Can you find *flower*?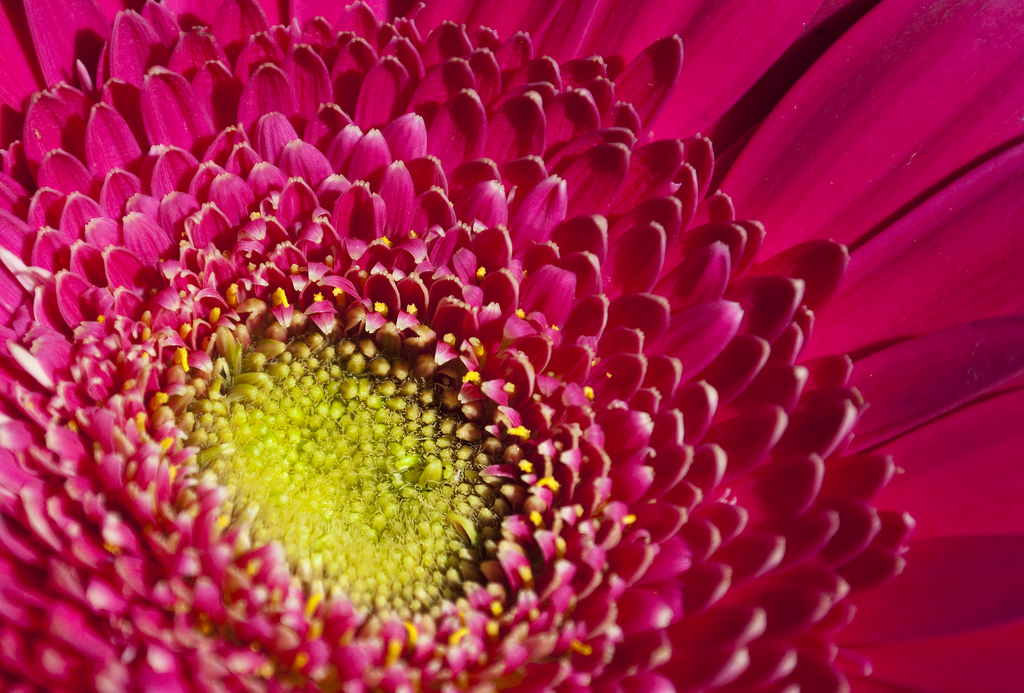
Yes, bounding box: 0:4:955:691.
